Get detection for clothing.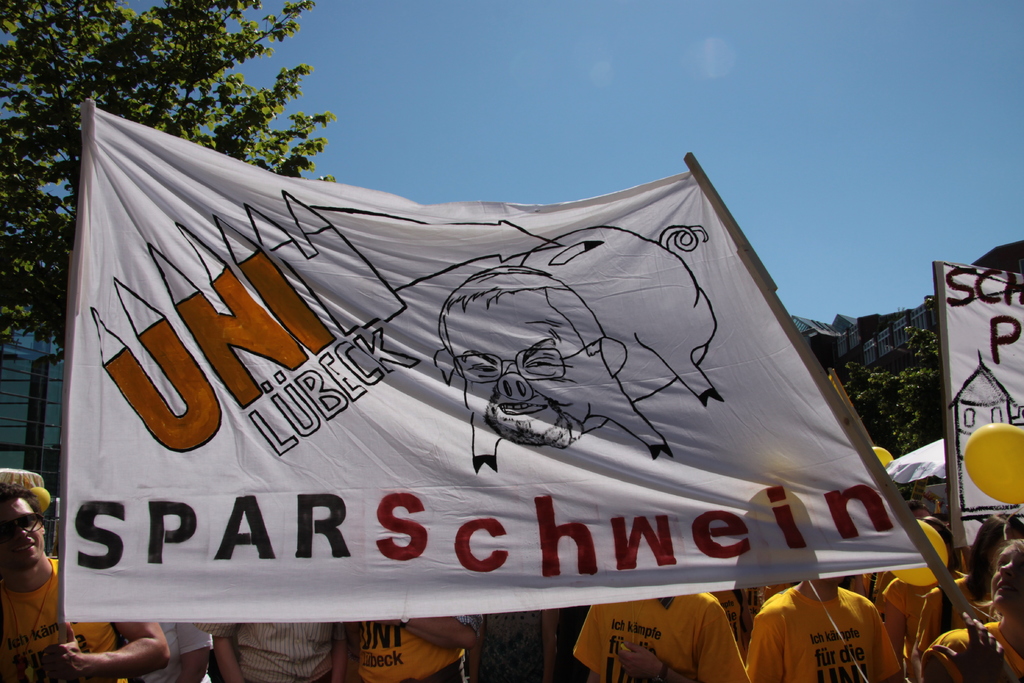
Detection: 192 621 344 682.
